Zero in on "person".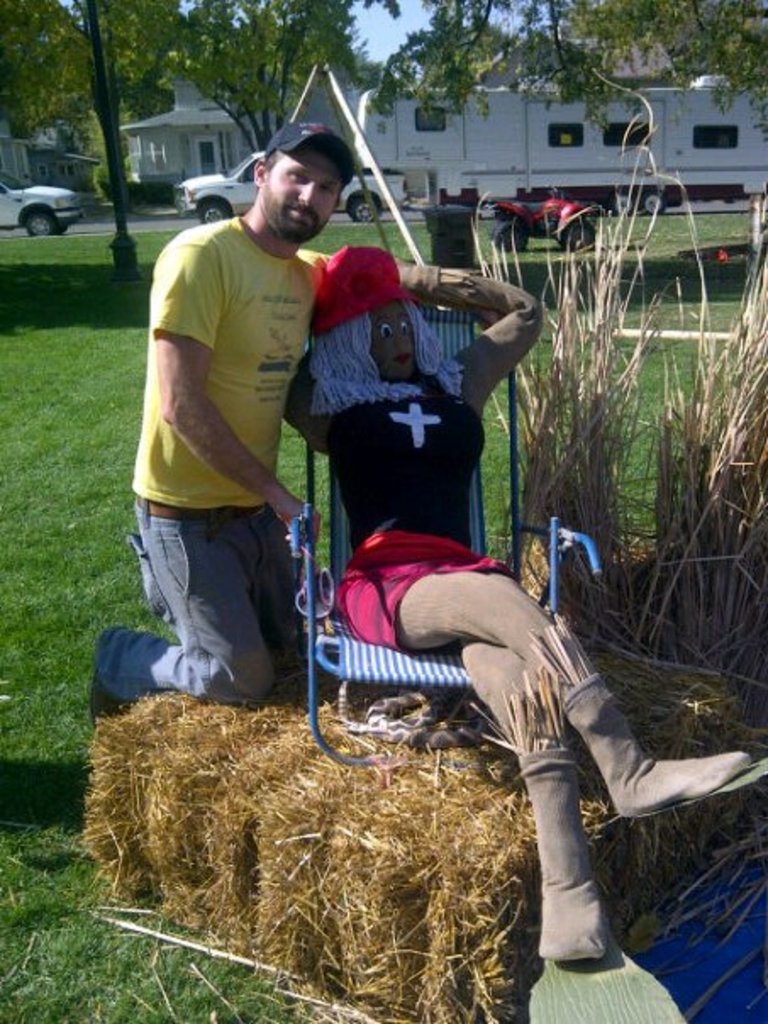
Zeroed in: 285 246 756 963.
